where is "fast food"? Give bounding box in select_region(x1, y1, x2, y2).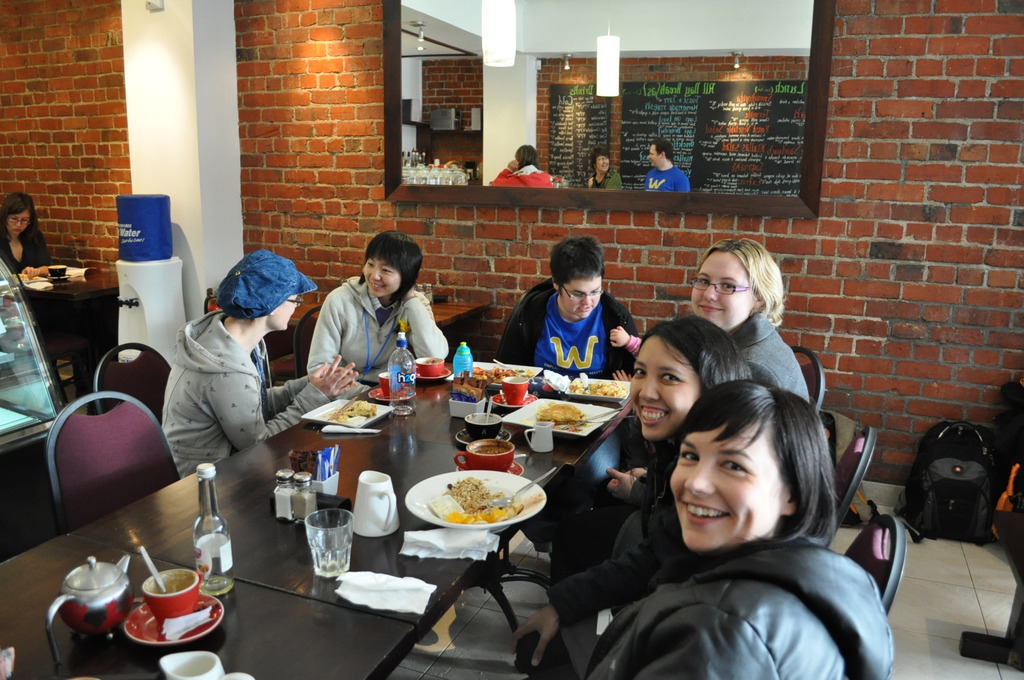
select_region(572, 374, 625, 395).
